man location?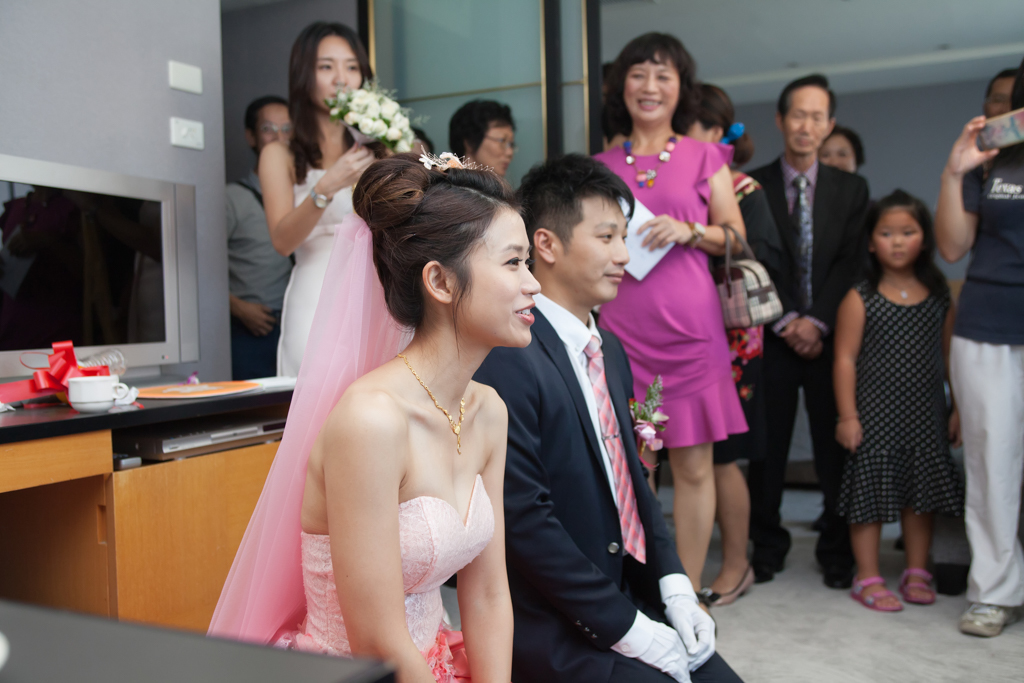
490/139/686/680
